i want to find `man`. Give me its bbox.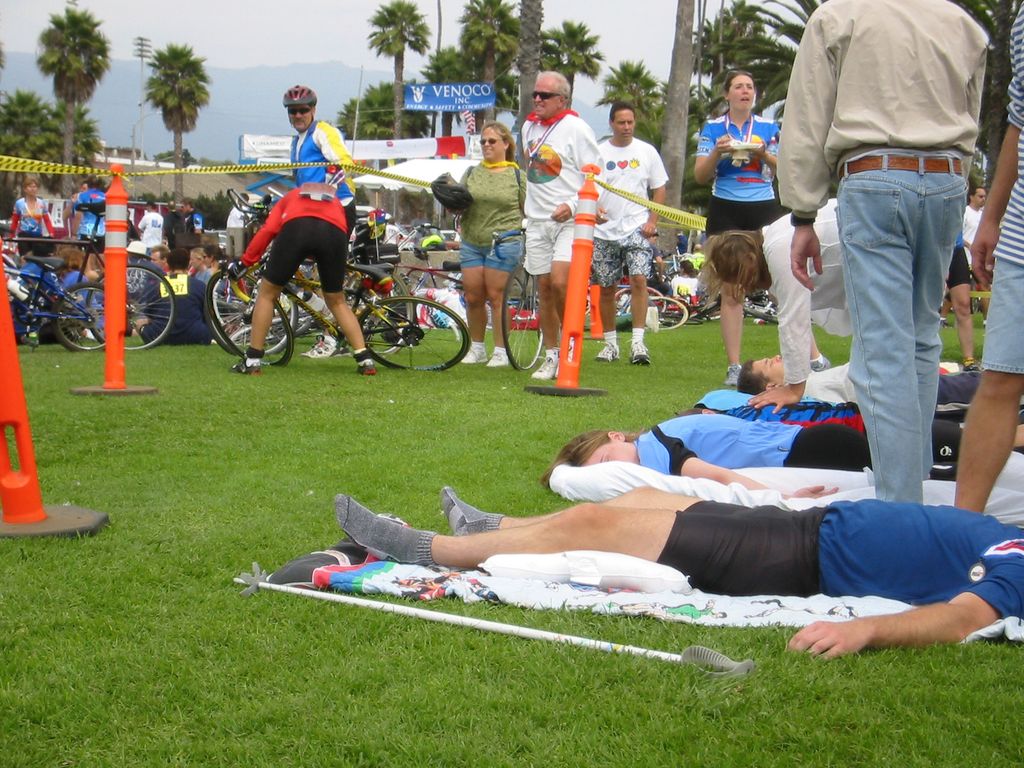
l=515, t=67, r=604, b=378.
